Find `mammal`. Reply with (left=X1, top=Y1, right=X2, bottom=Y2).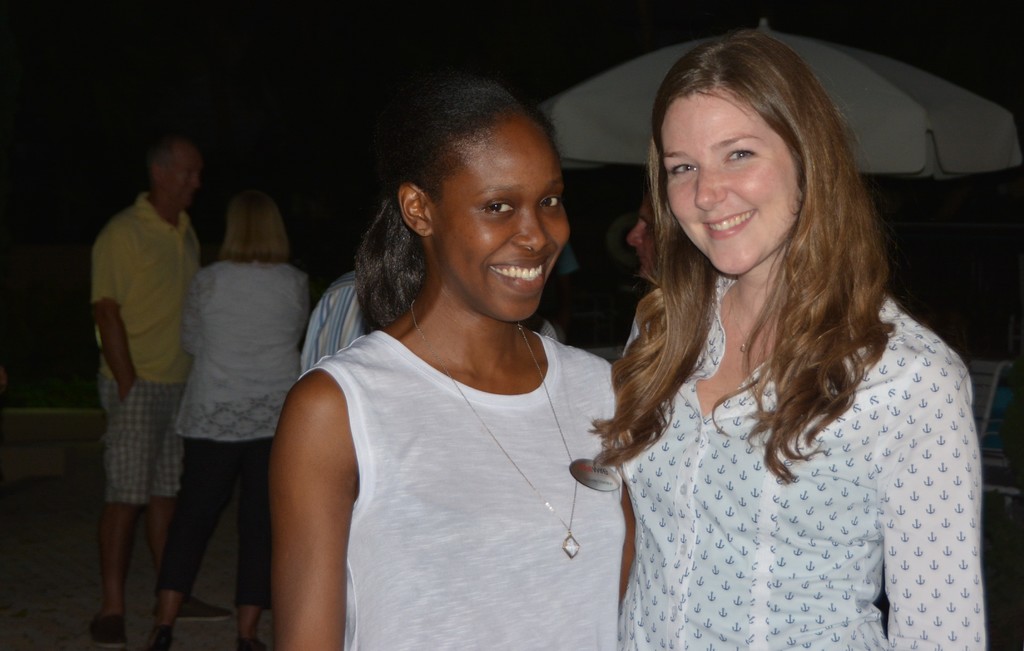
(left=593, top=22, right=975, bottom=650).
